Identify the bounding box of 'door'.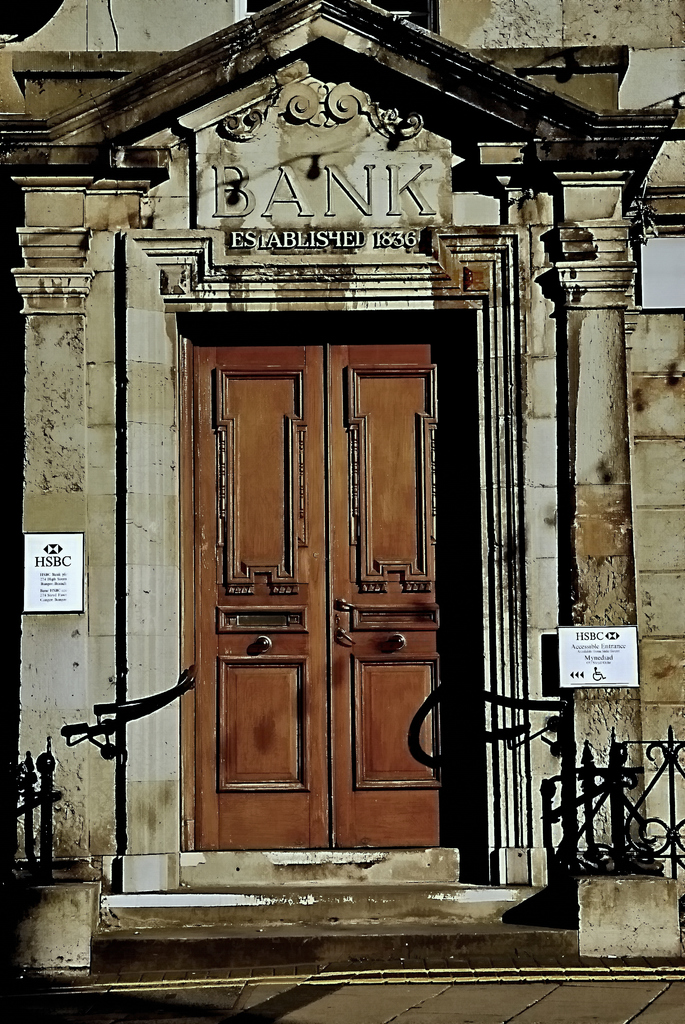
l=336, t=331, r=476, b=847.
